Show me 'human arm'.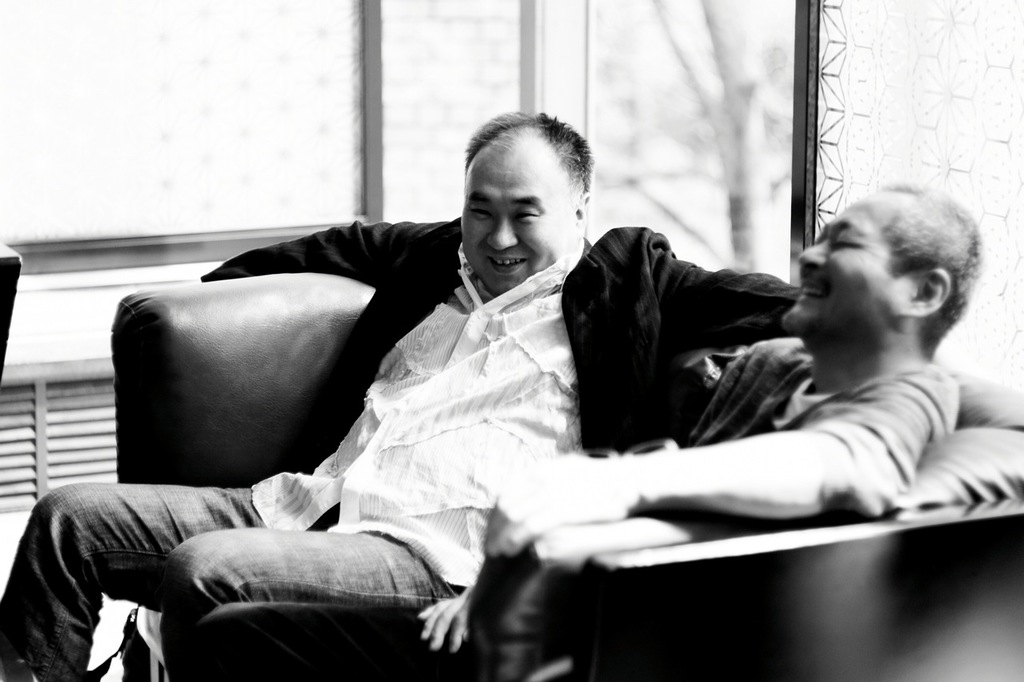
'human arm' is here: box=[512, 349, 1018, 581].
